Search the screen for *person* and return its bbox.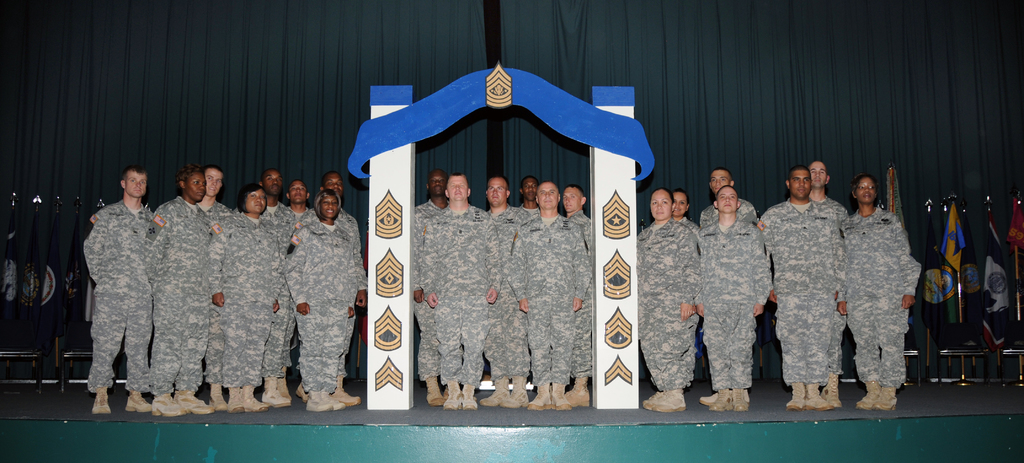
Found: [x1=428, y1=178, x2=502, y2=408].
